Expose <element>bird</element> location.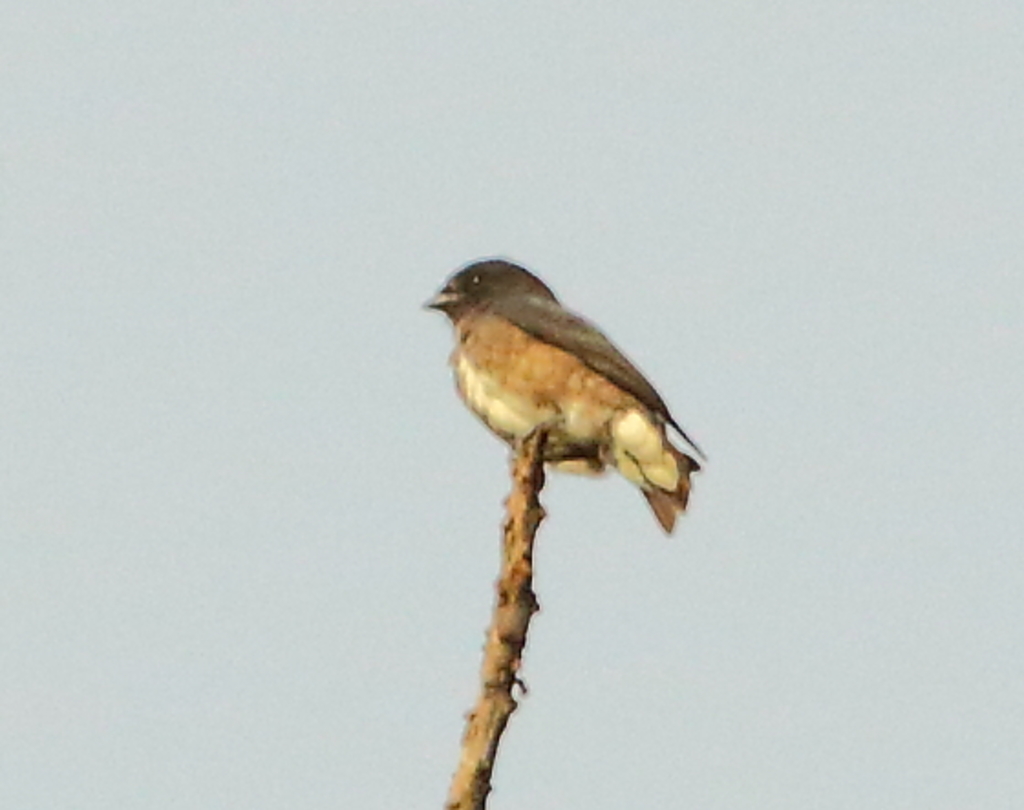
Exposed at <region>424, 271, 717, 527</region>.
